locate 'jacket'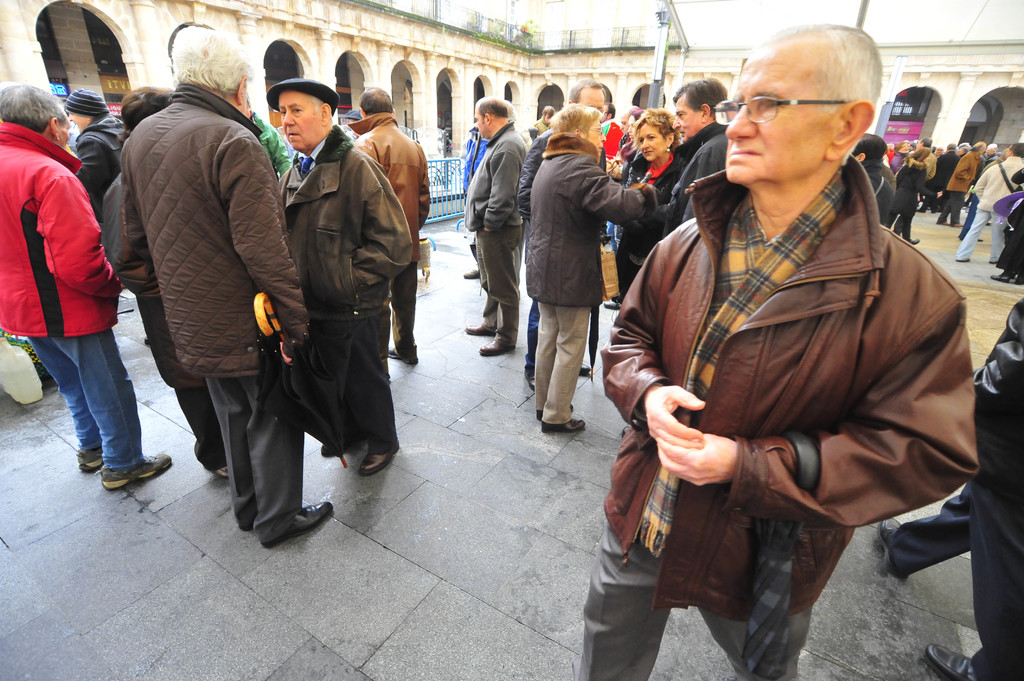
left=114, top=79, right=311, bottom=385
